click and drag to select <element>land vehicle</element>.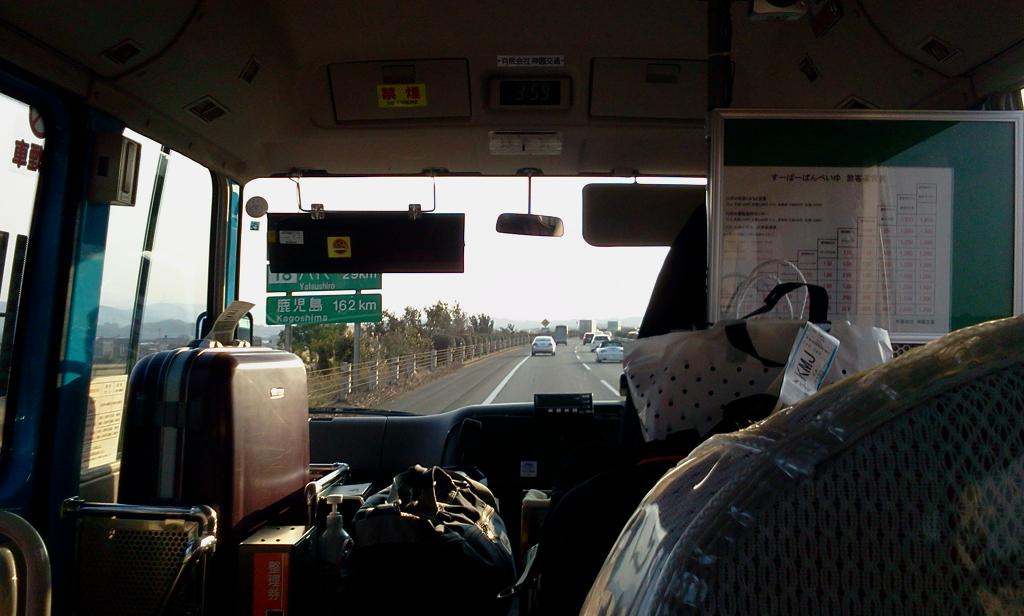
Selection: <bbox>0, 0, 1023, 615</bbox>.
